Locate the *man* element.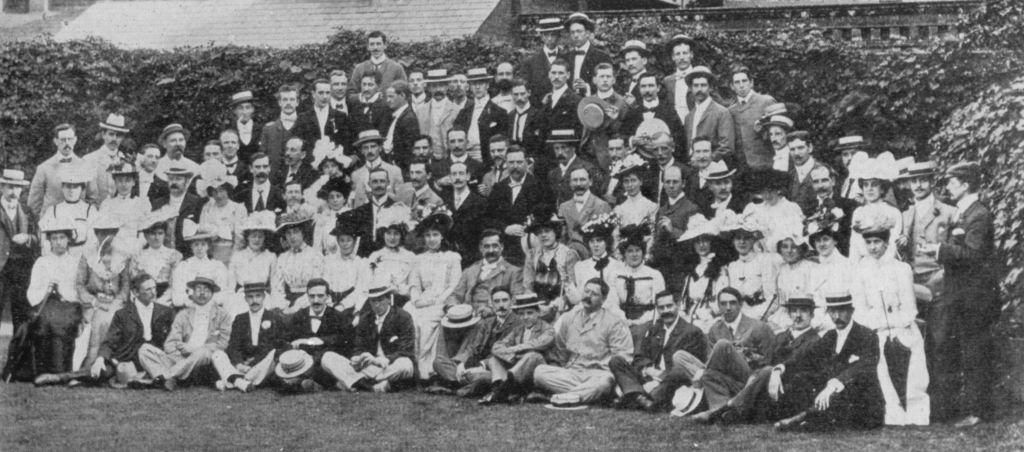
Element bbox: [841,200,928,440].
